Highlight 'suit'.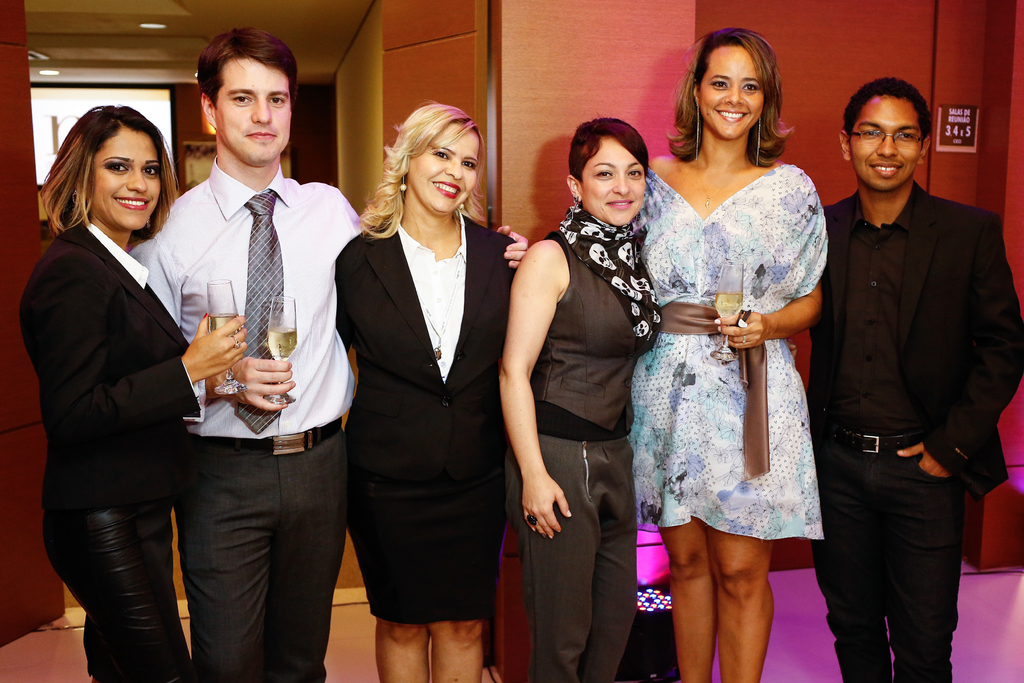
Highlighted region: crop(816, 104, 1008, 668).
